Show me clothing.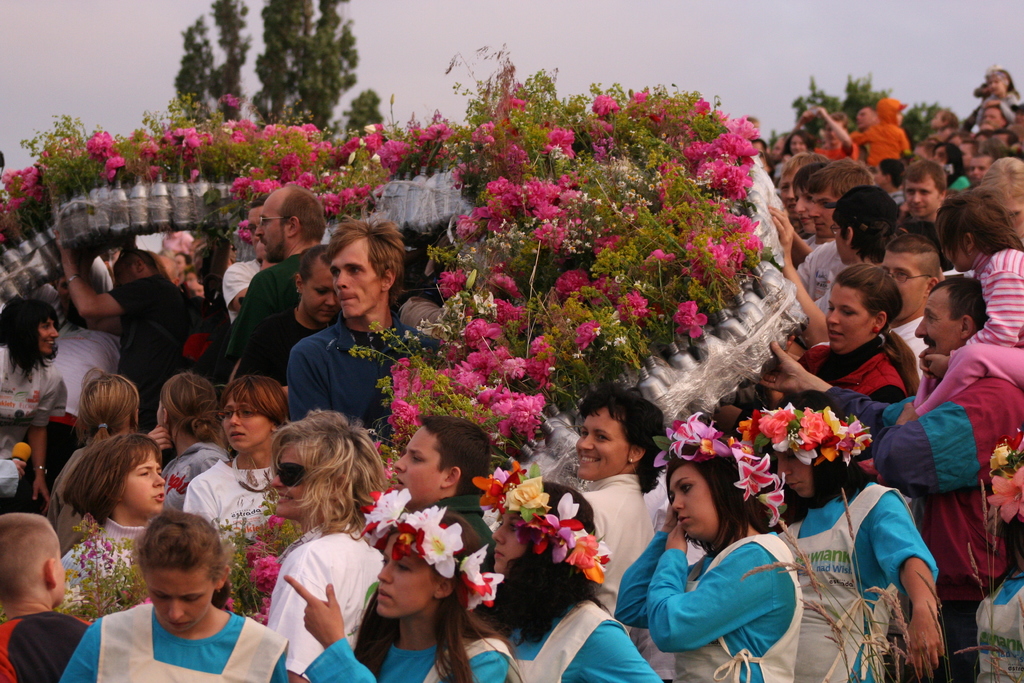
clothing is here: <region>155, 441, 234, 513</region>.
